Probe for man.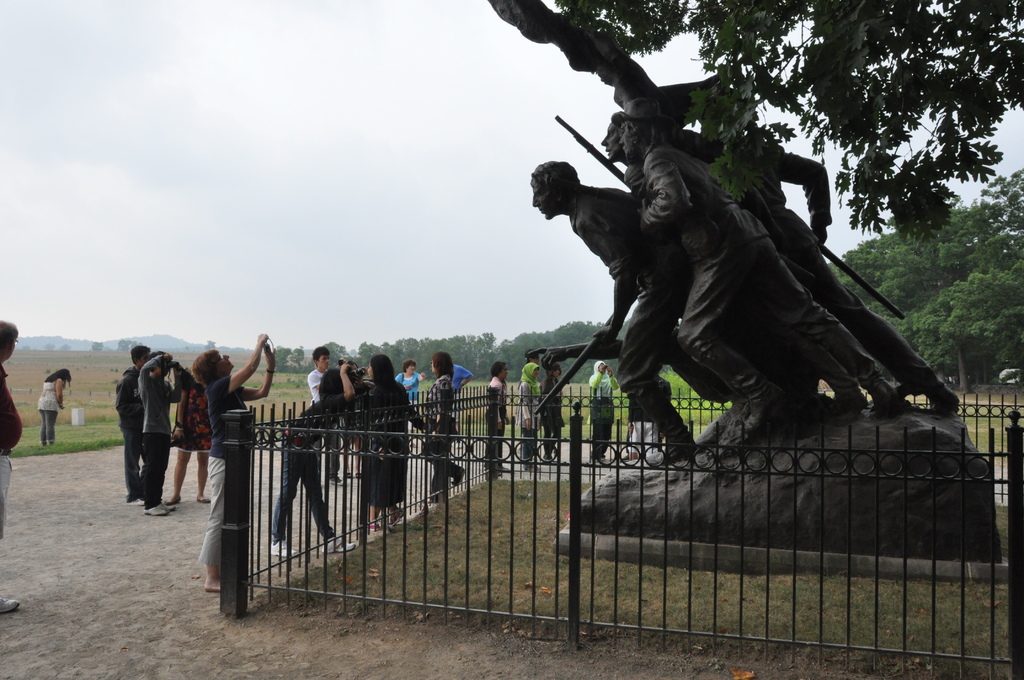
Probe result: 138 352 182 514.
